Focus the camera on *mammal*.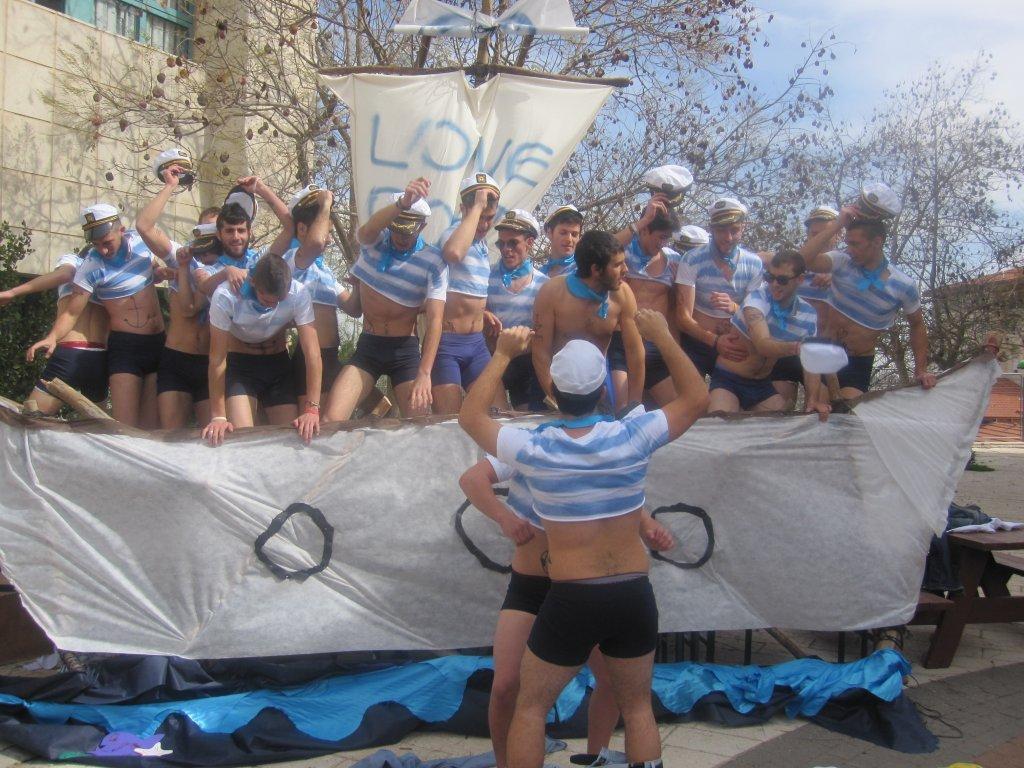
Focus region: {"left": 459, "top": 444, "right": 672, "bottom": 766}.
